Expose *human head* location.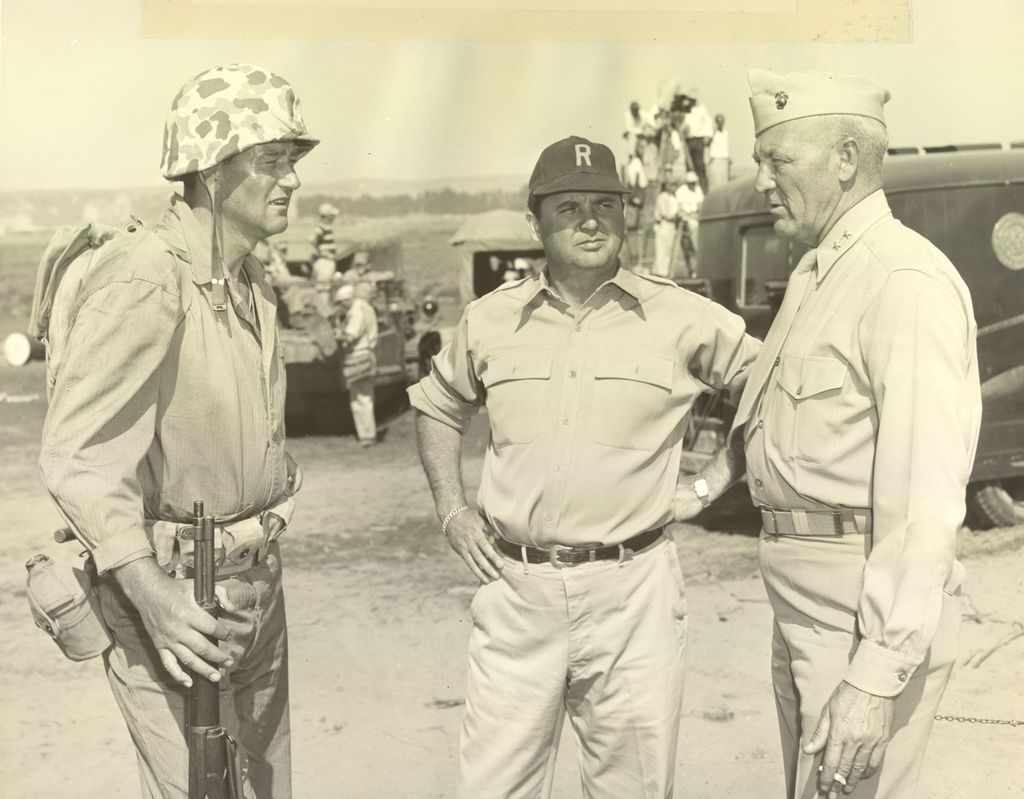
Exposed at x1=333 y1=283 x2=352 y2=311.
